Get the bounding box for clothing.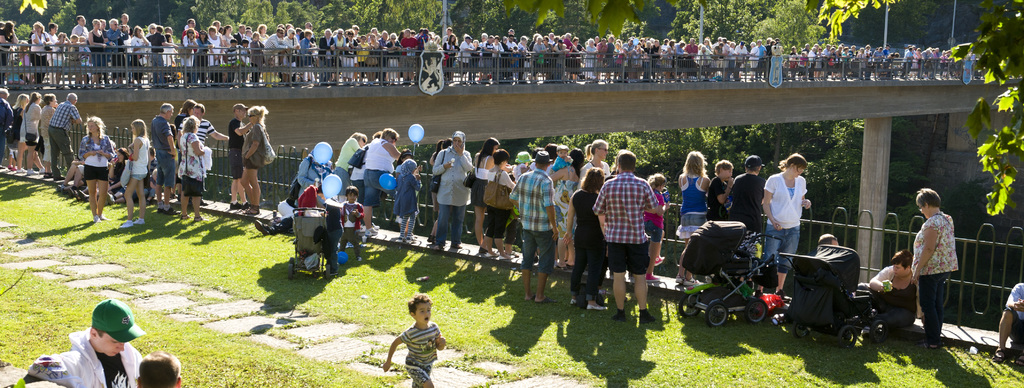
select_region(294, 156, 339, 212).
